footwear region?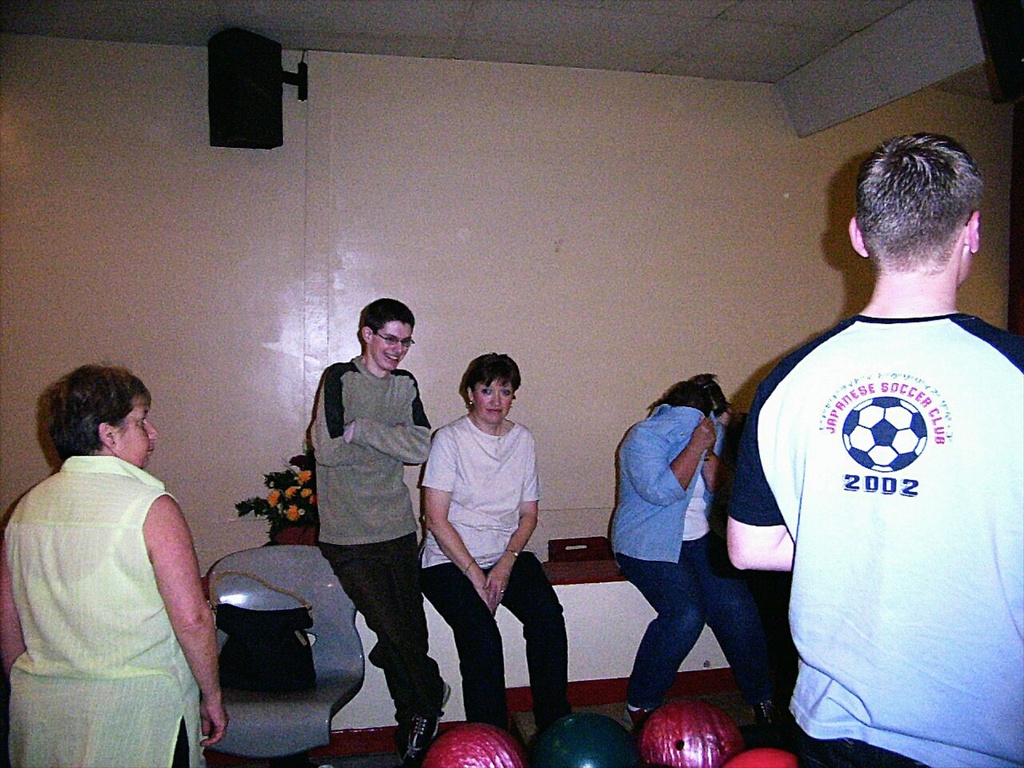
crop(619, 702, 653, 733)
